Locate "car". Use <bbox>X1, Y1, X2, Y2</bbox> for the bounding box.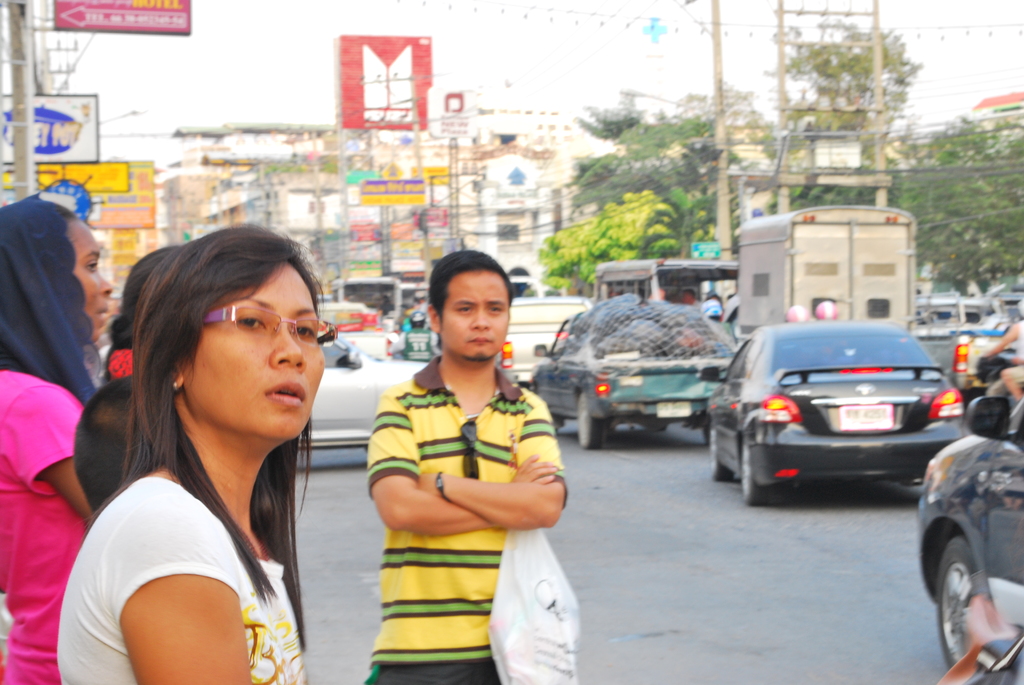
<bbox>694, 320, 964, 509</bbox>.
